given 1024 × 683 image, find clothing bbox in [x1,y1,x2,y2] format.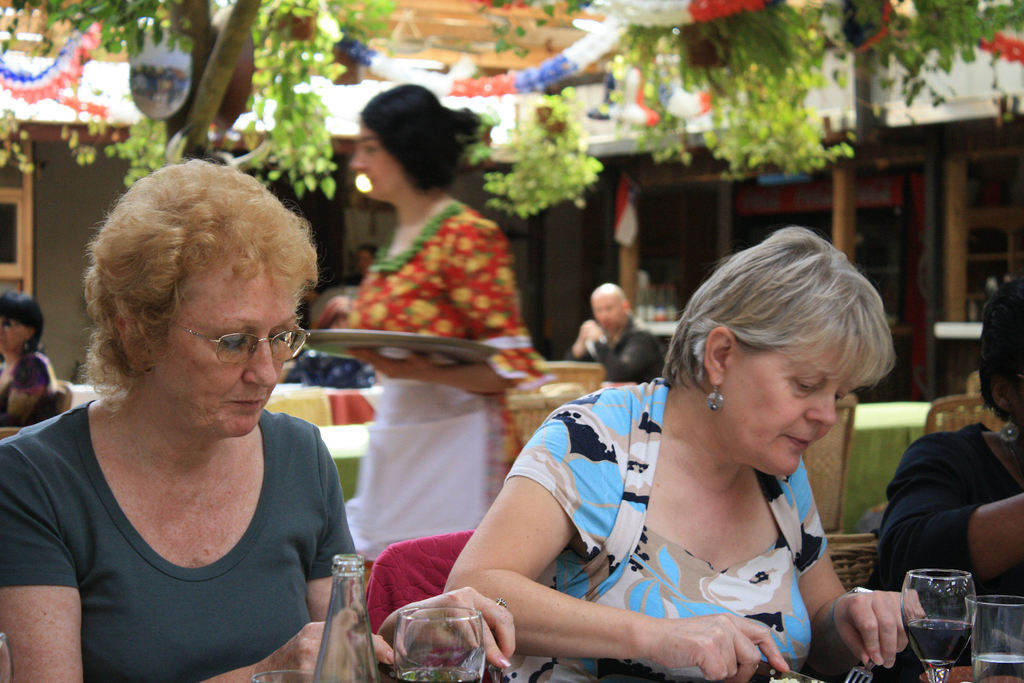
[874,420,1023,682].
